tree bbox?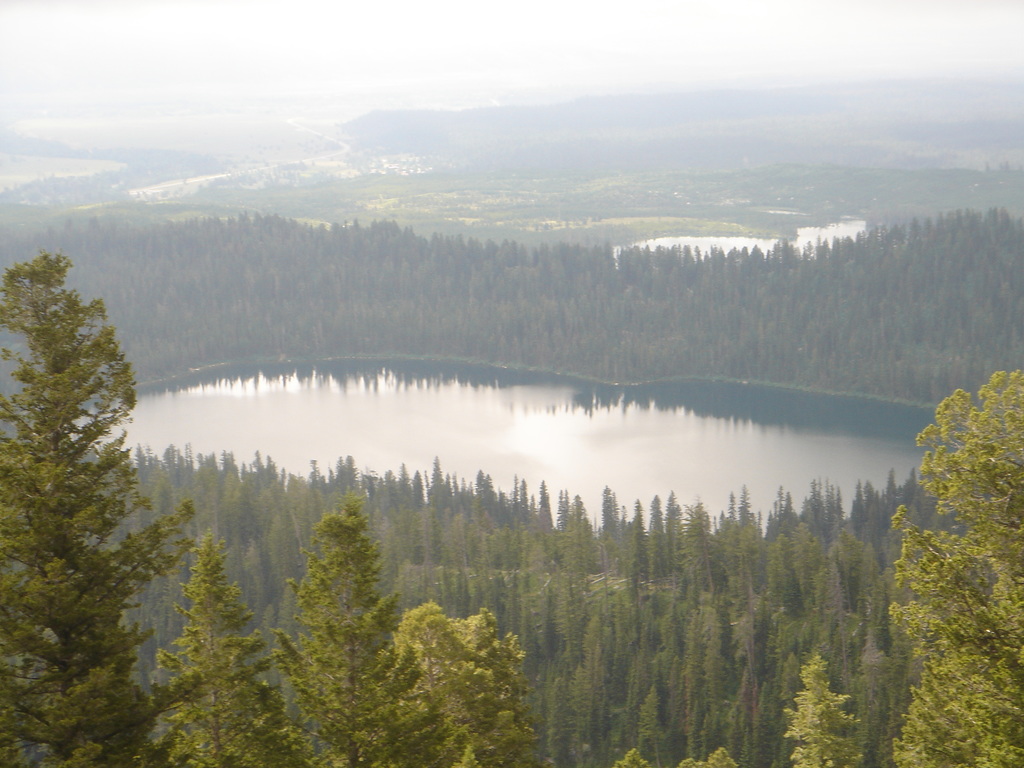
<bbox>150, 532, 294, 767</bbox>
